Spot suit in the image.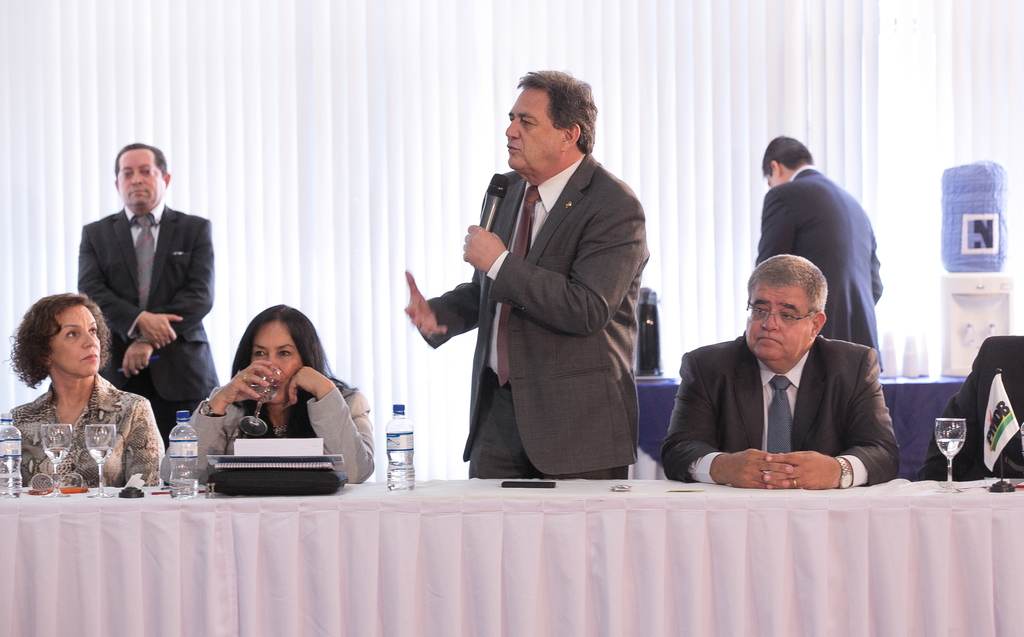
suit found at left=79, top=203, right=223, bottom=447.
